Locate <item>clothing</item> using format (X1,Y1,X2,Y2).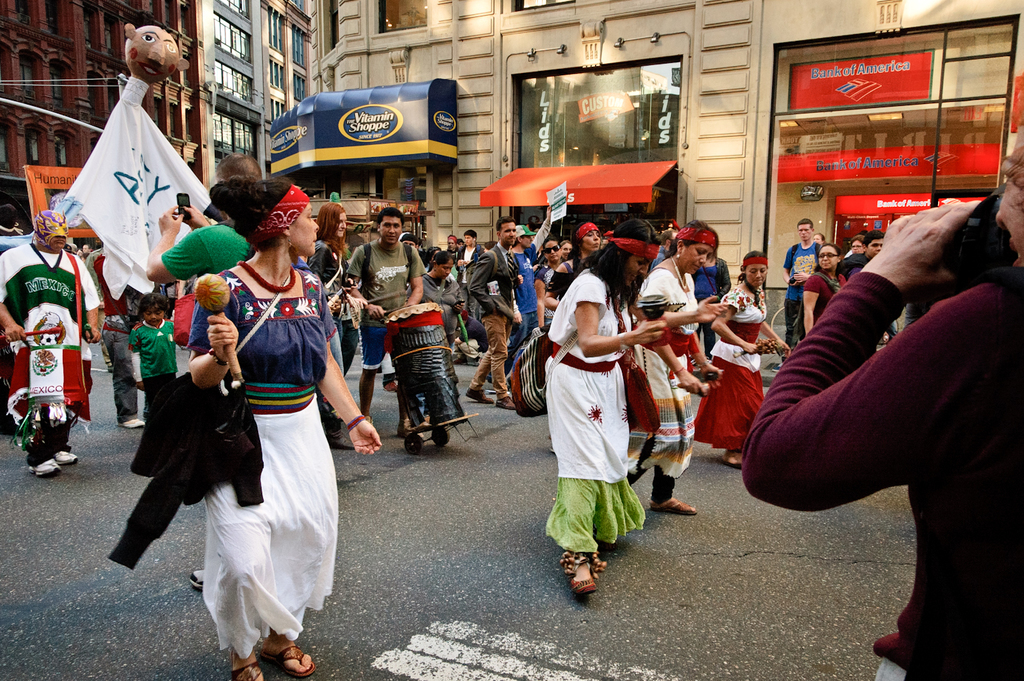
(457,236,530,394).
